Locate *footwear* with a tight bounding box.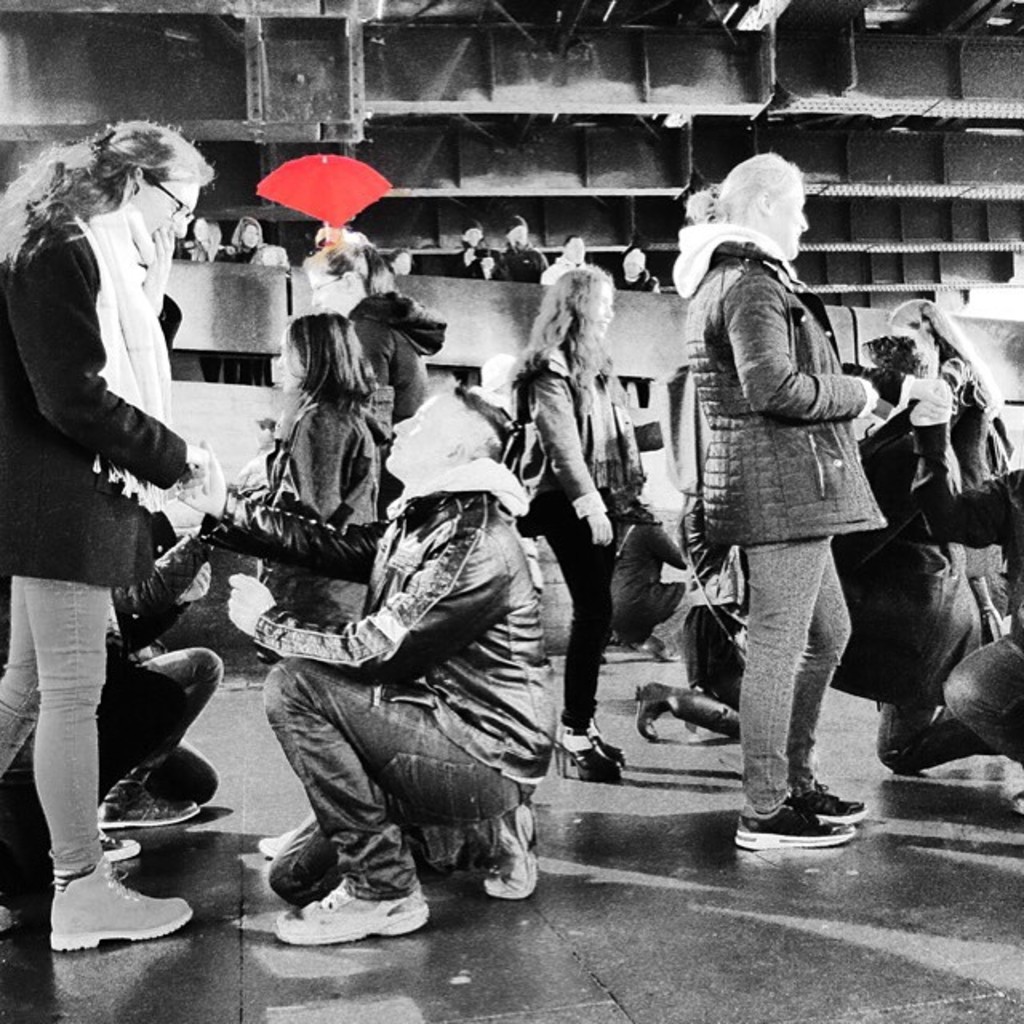
(left=253, top=851, right=419, bottom=946).
